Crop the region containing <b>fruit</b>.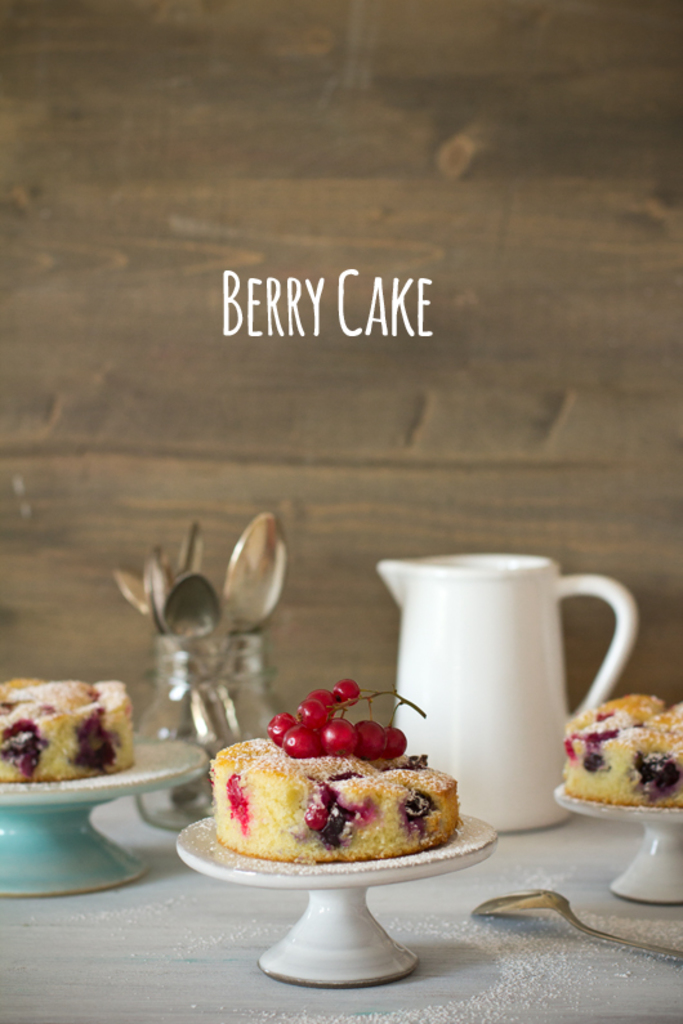
Crop region: 567,726,616,765.
